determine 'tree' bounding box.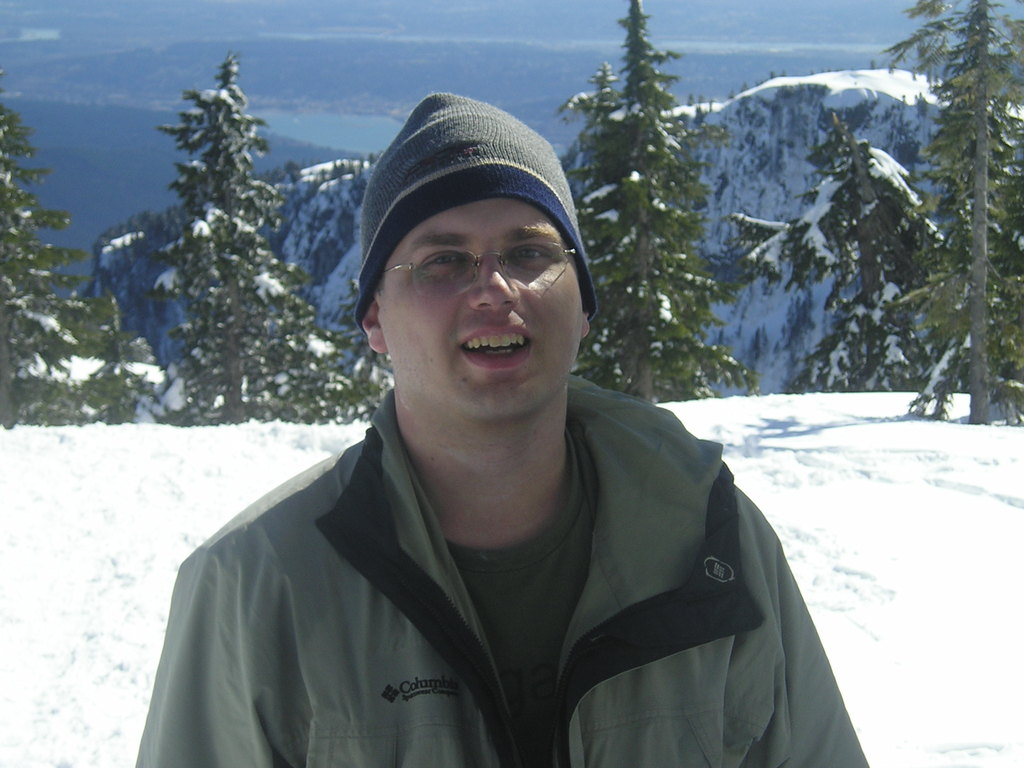
Determined: rect(159, 57, 395, 417).
